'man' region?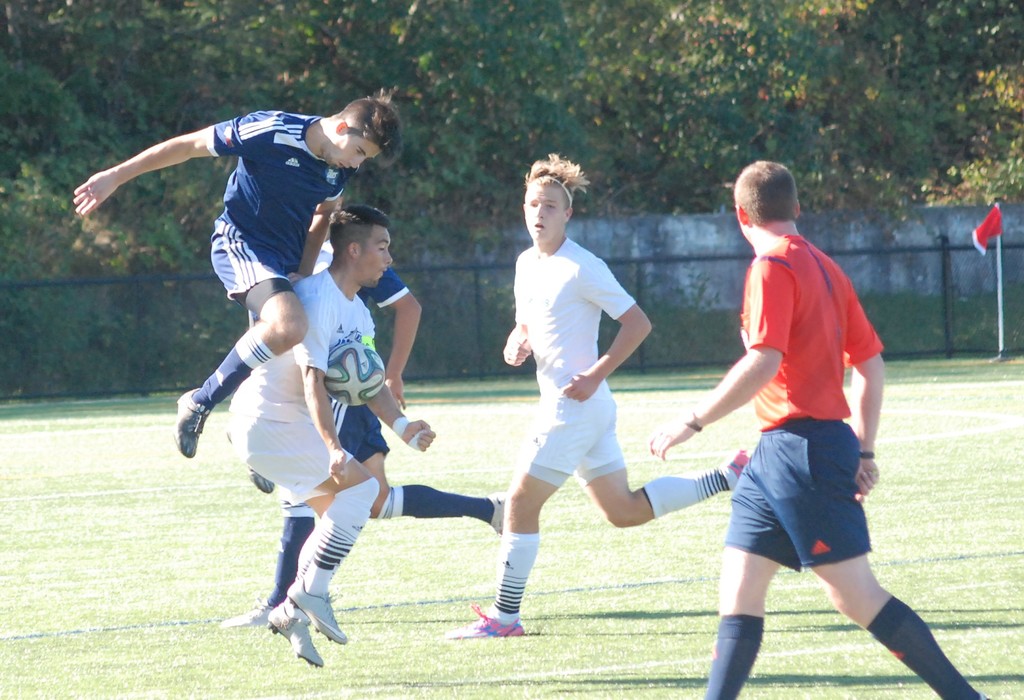
Rect(223, 199, 435, 669)
